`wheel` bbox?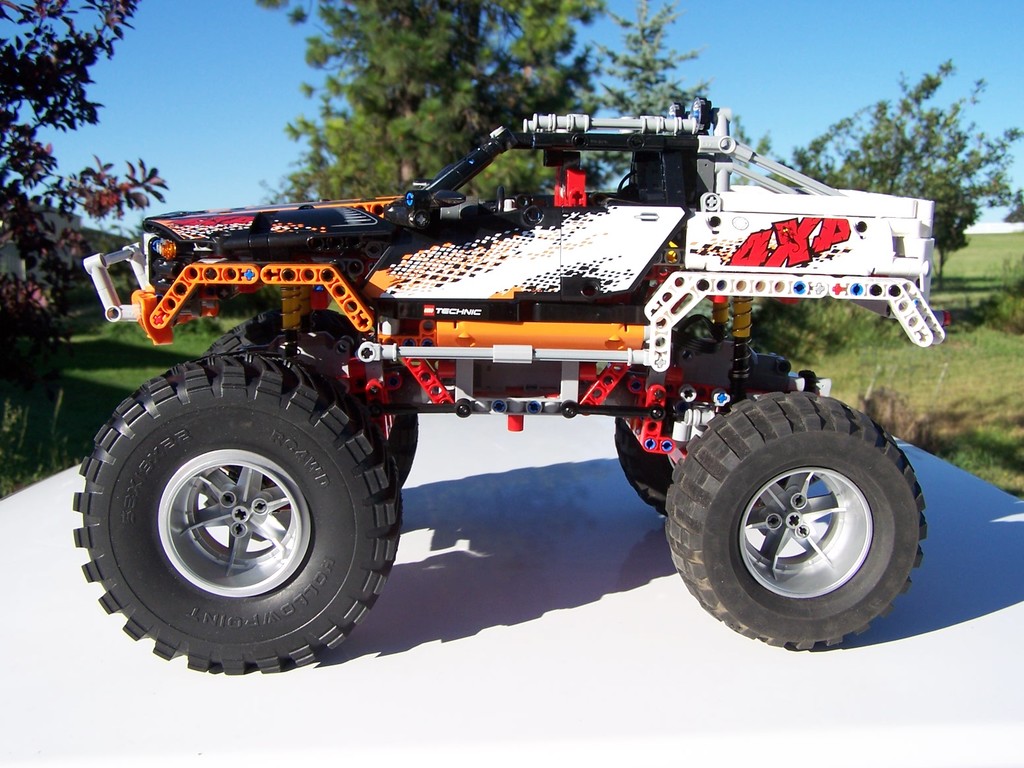
rect(604, 315, 796, 523)
